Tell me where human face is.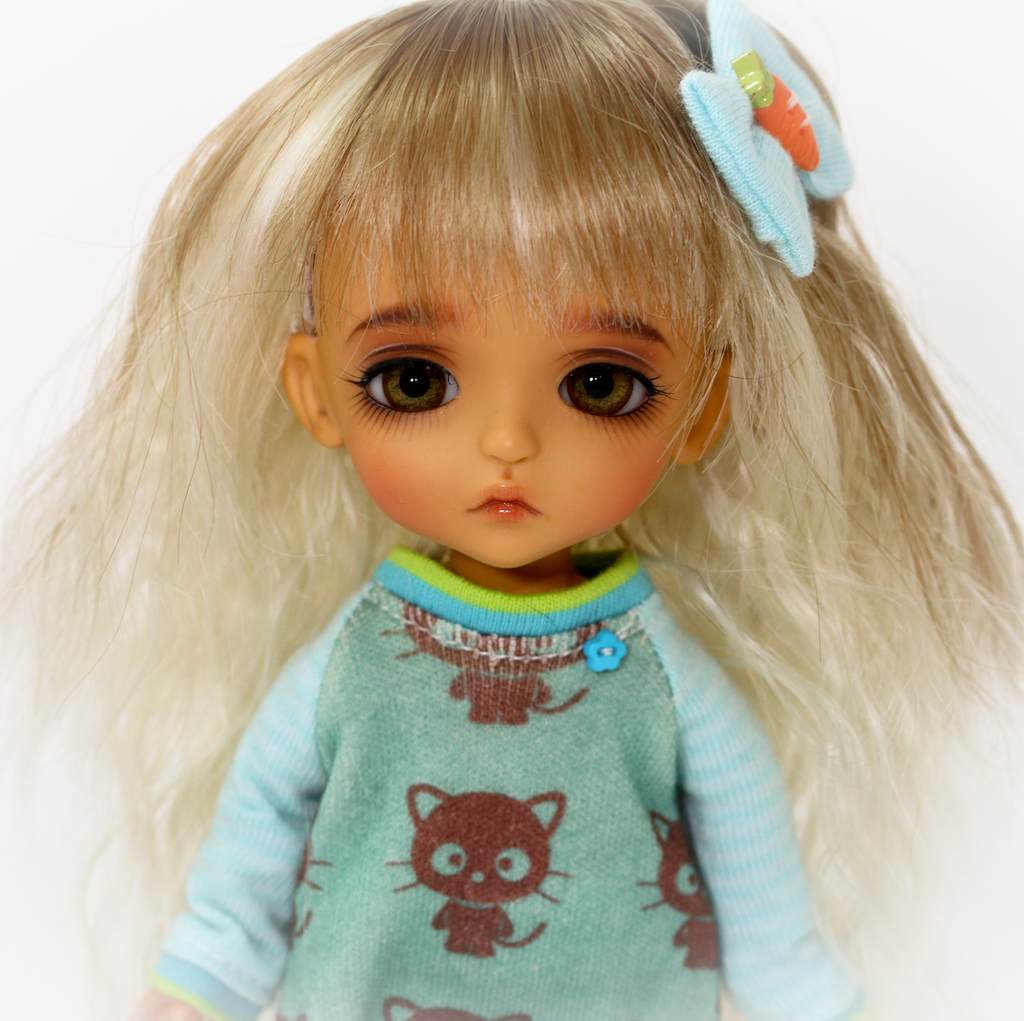
human face is at x1=320, y1=228, x2=704, y2=564.
